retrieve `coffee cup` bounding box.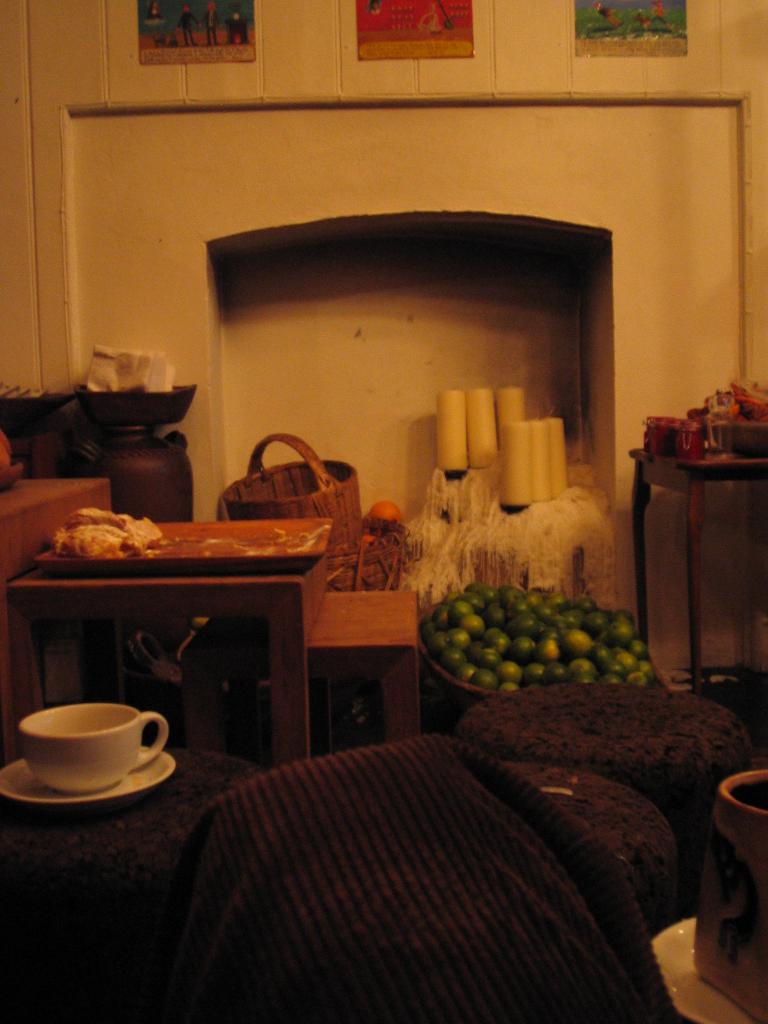
Bounding box: [left=16, top=702, right=170, bottom=796].
